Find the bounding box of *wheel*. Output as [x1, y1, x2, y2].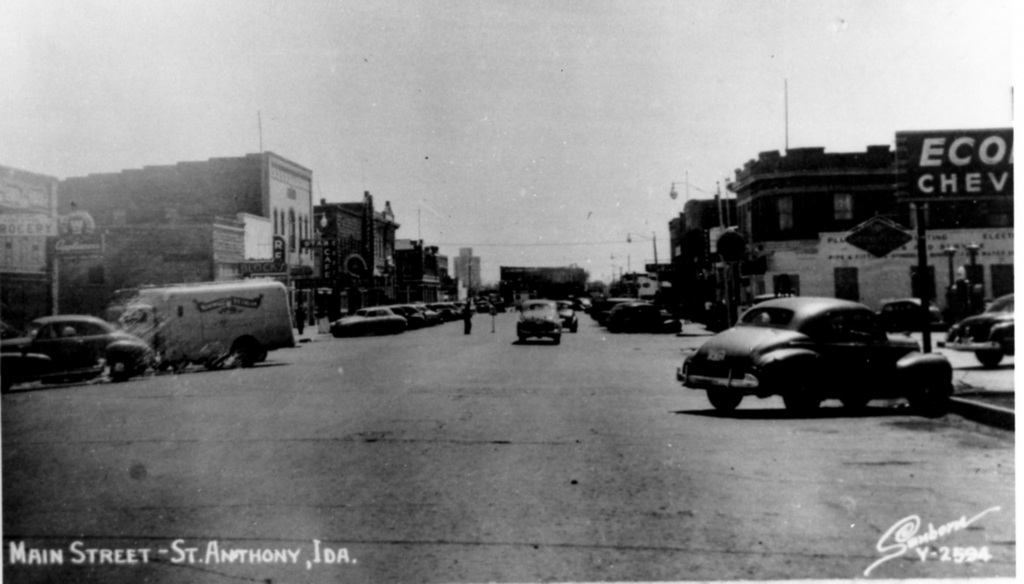
[104, 350, 132, 381].
